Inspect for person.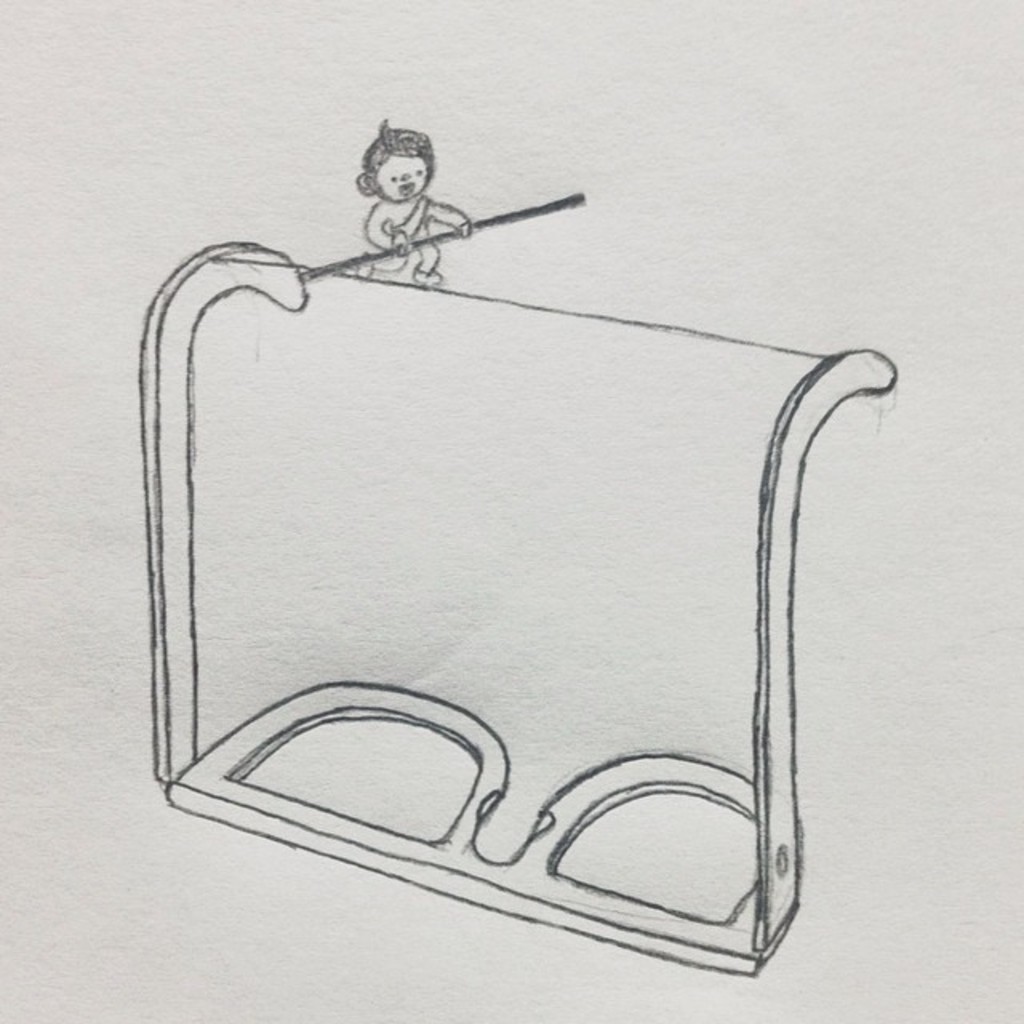
Inspection: select_region(339, 118, 477, 291).
